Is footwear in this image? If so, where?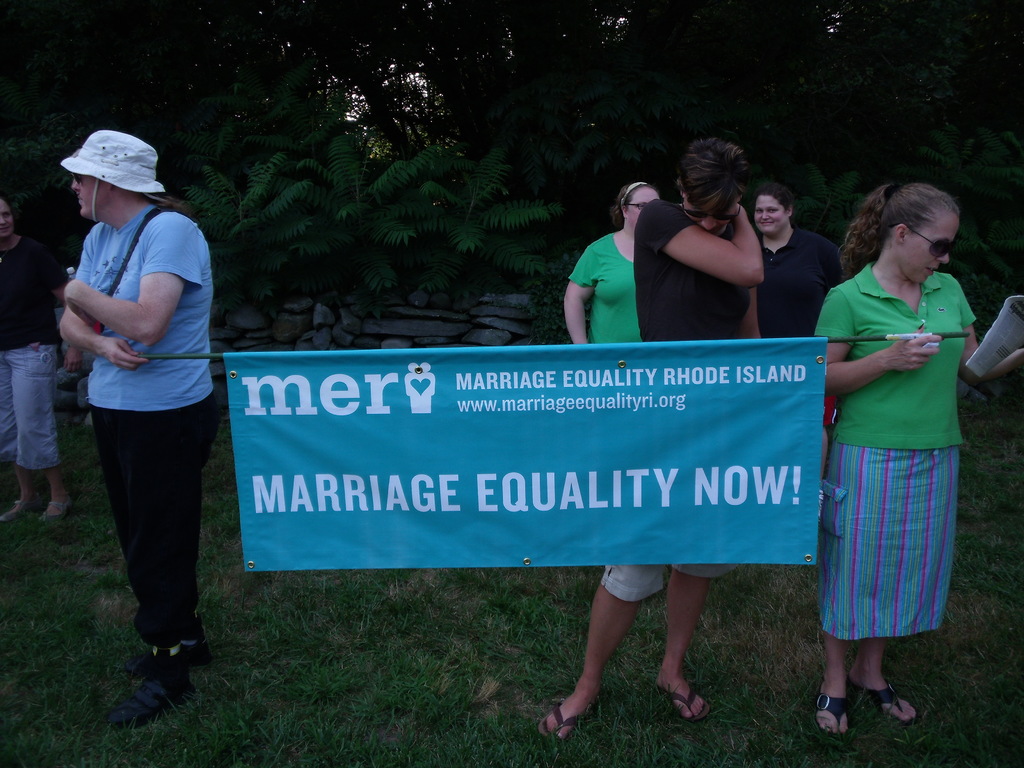
Yes, at rect(137, 623, 210, 657).
